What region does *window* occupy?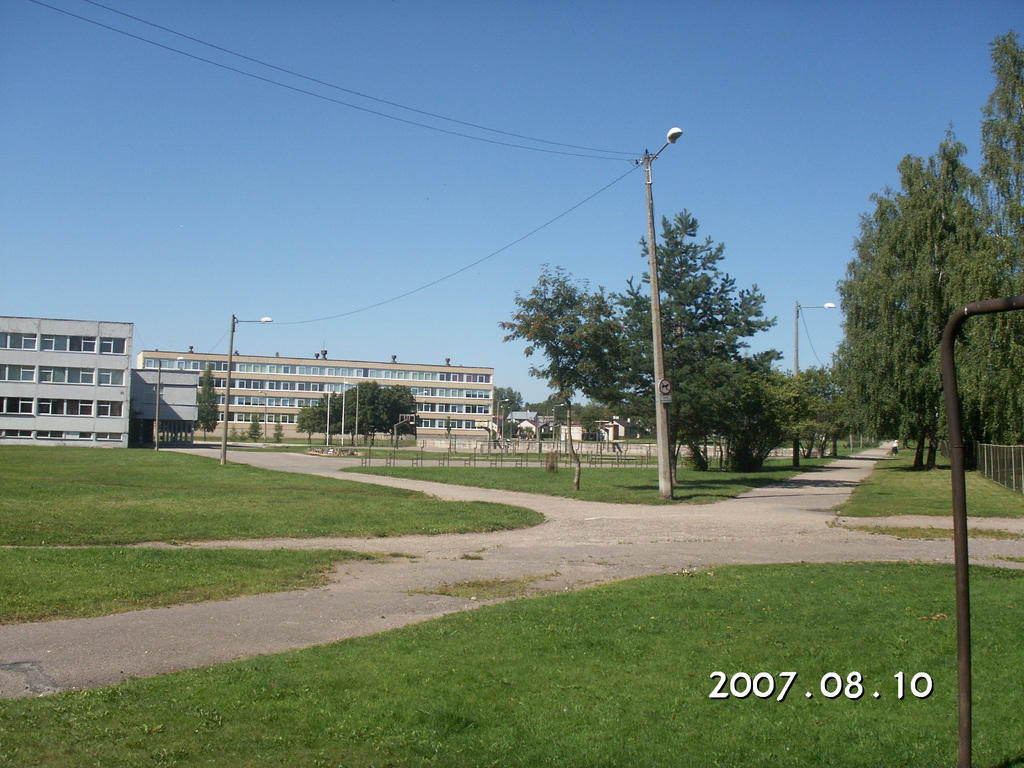
<box>463,373,474,384</box>.
